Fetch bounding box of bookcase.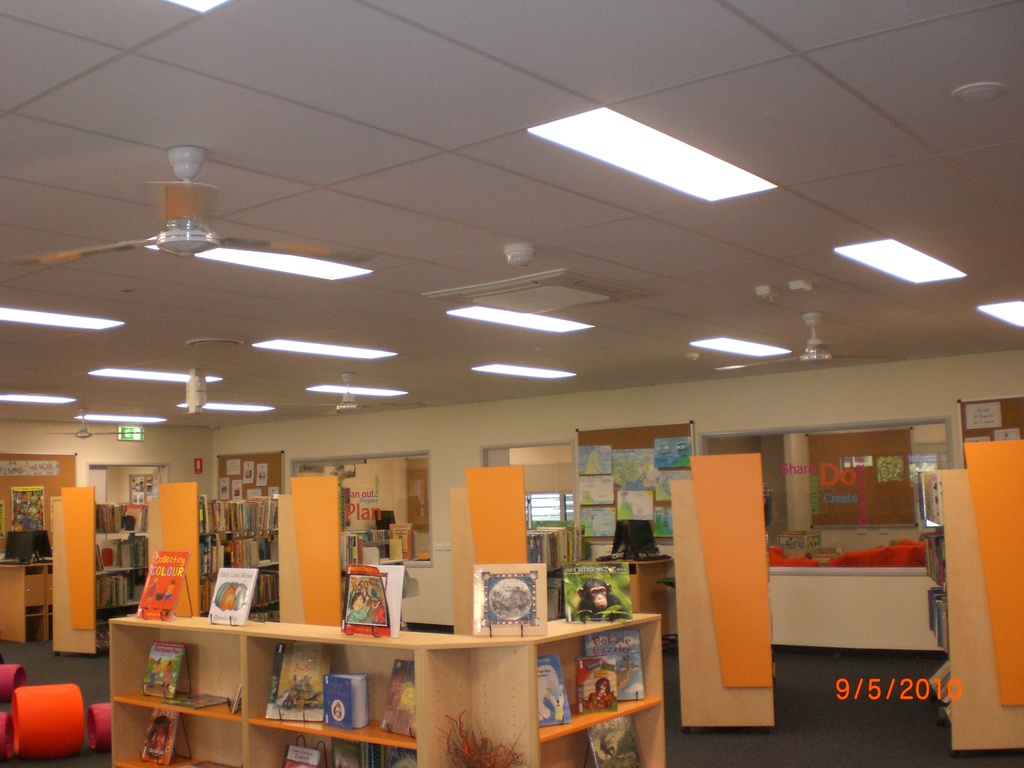
Bbox: <bbox>150, 484, 280, 620</bbox>.
